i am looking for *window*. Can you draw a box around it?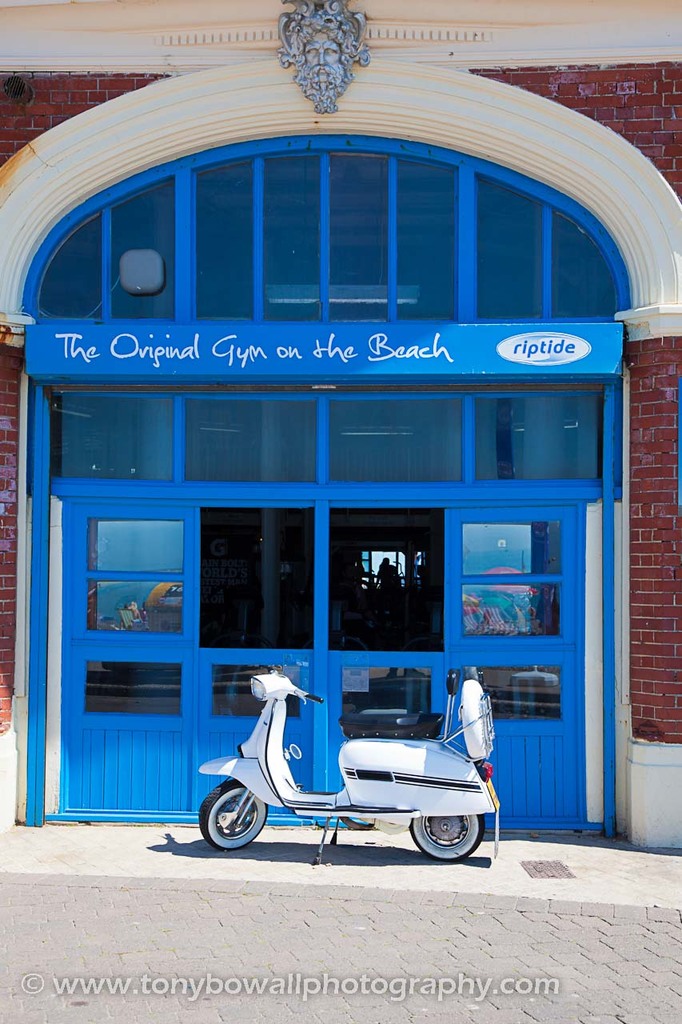
Sure, the bounding box is 179 396 317 484.
